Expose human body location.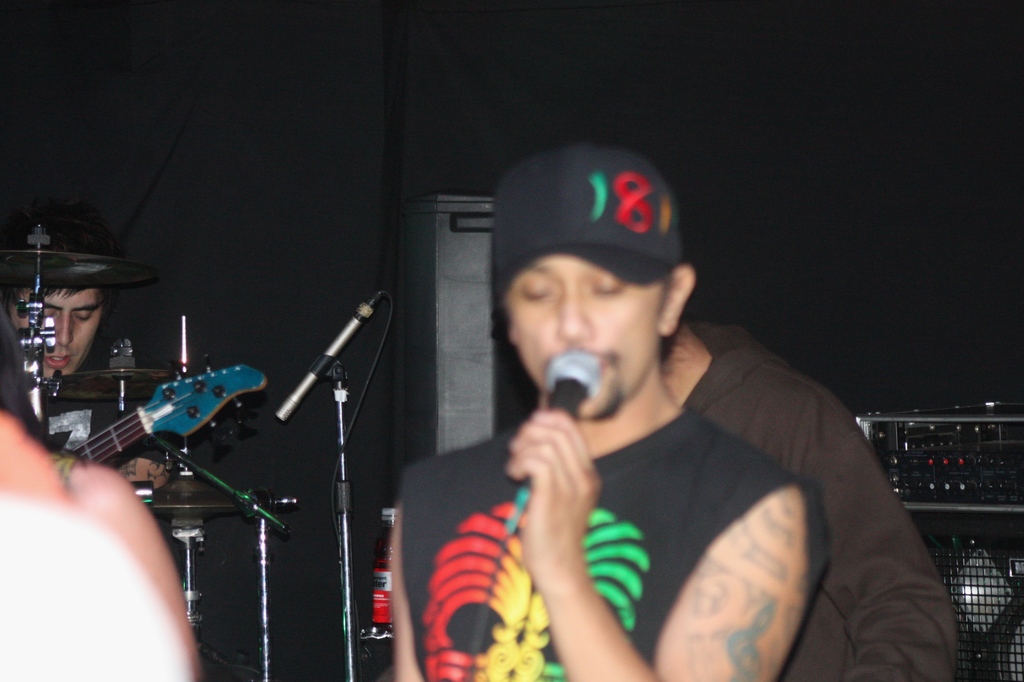
Exposed at detection(4, 220, 177, 458).
